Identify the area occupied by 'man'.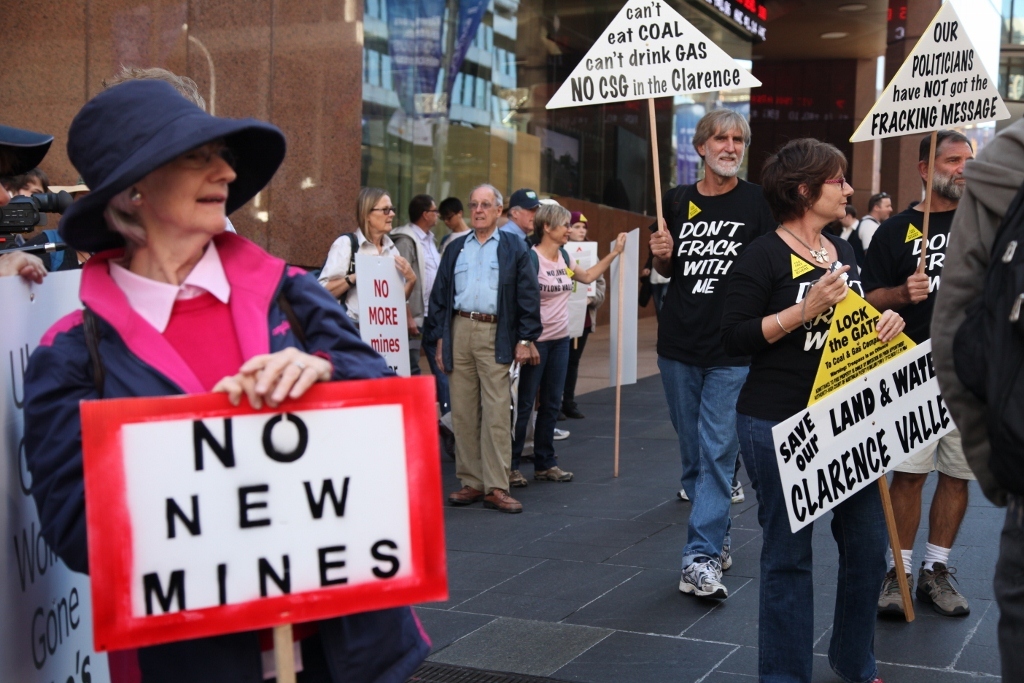
Area: (434, 193, 466, 245).
